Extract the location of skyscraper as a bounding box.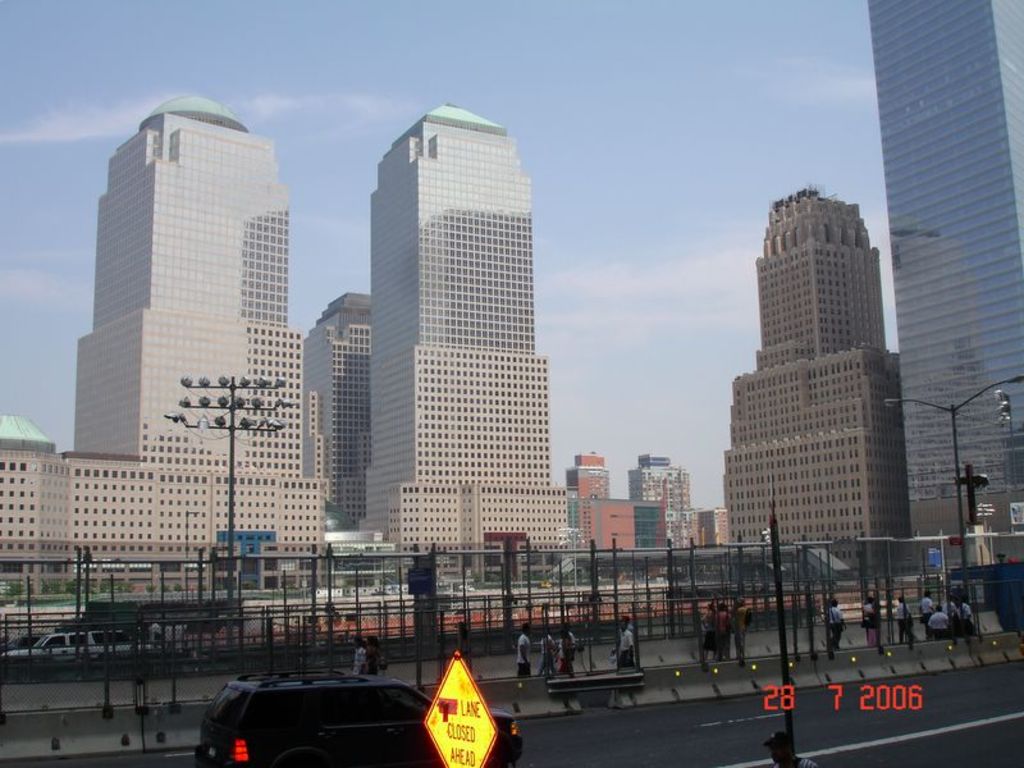
370:99:576:554.
